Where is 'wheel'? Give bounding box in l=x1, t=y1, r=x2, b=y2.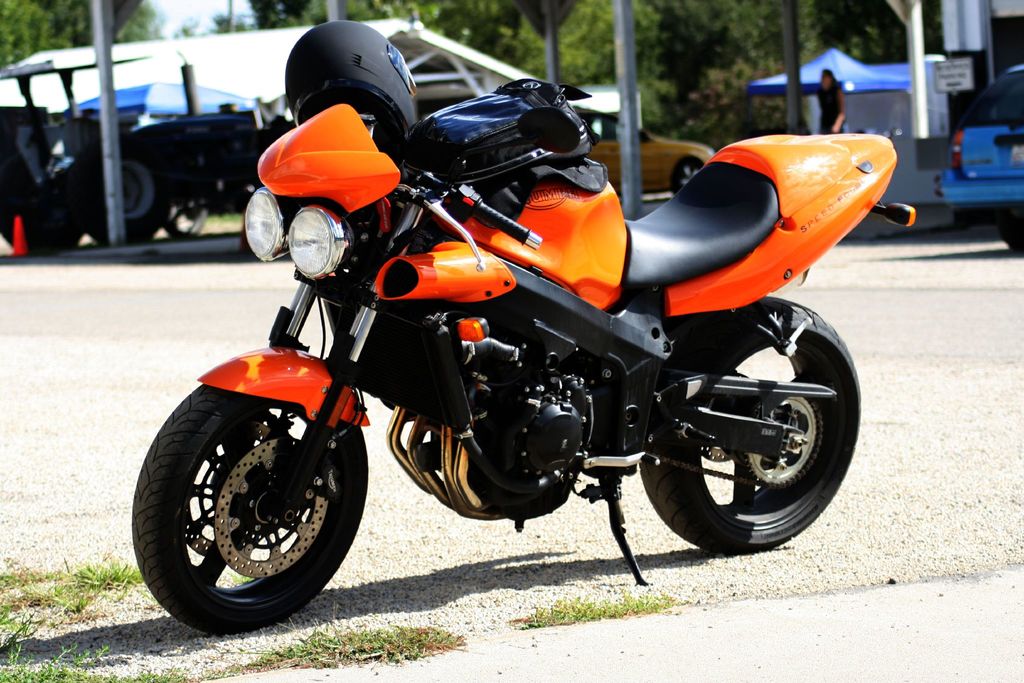
l=164, t=199, r=220, b=243.
